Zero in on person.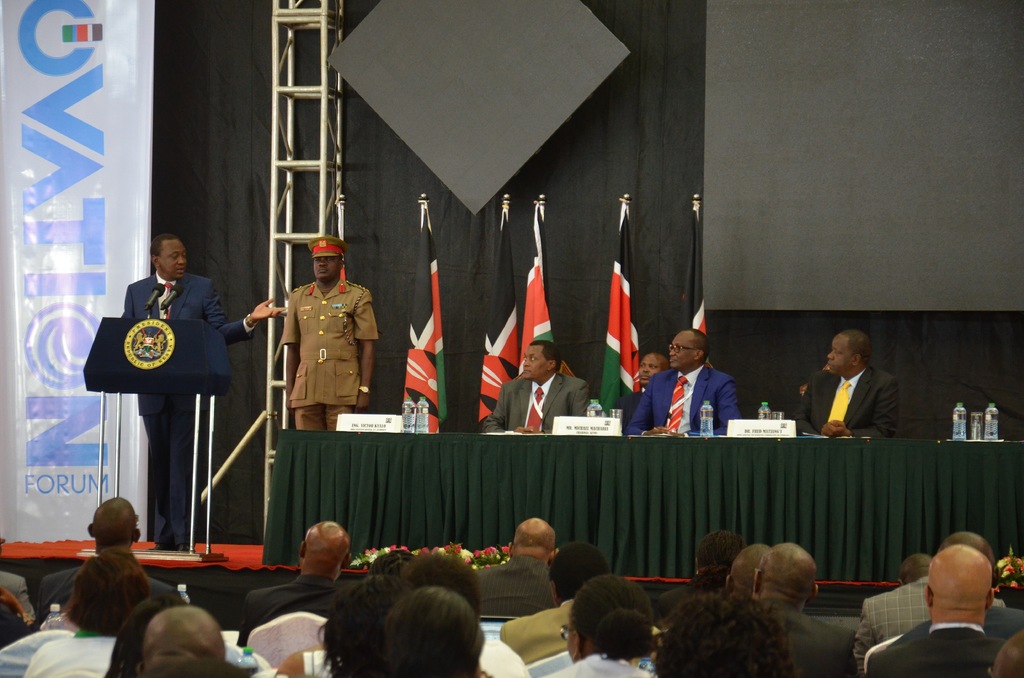
Zeroed in: (655, 529, 746, 627).
